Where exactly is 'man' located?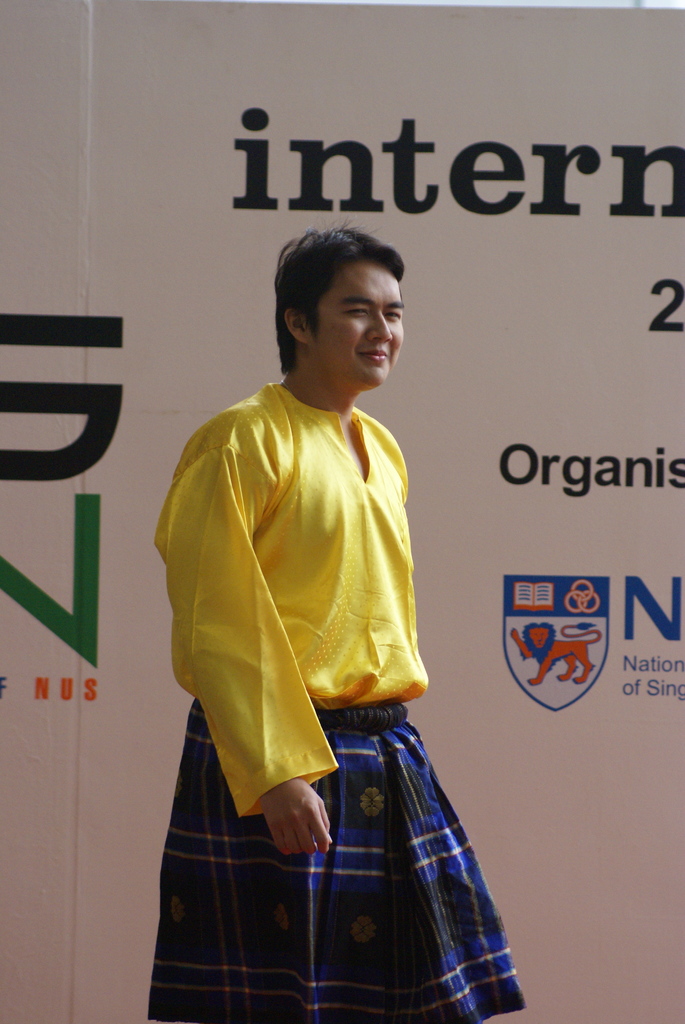
Its bounding box is left=154, top=166, right=510, bottom=1023.
